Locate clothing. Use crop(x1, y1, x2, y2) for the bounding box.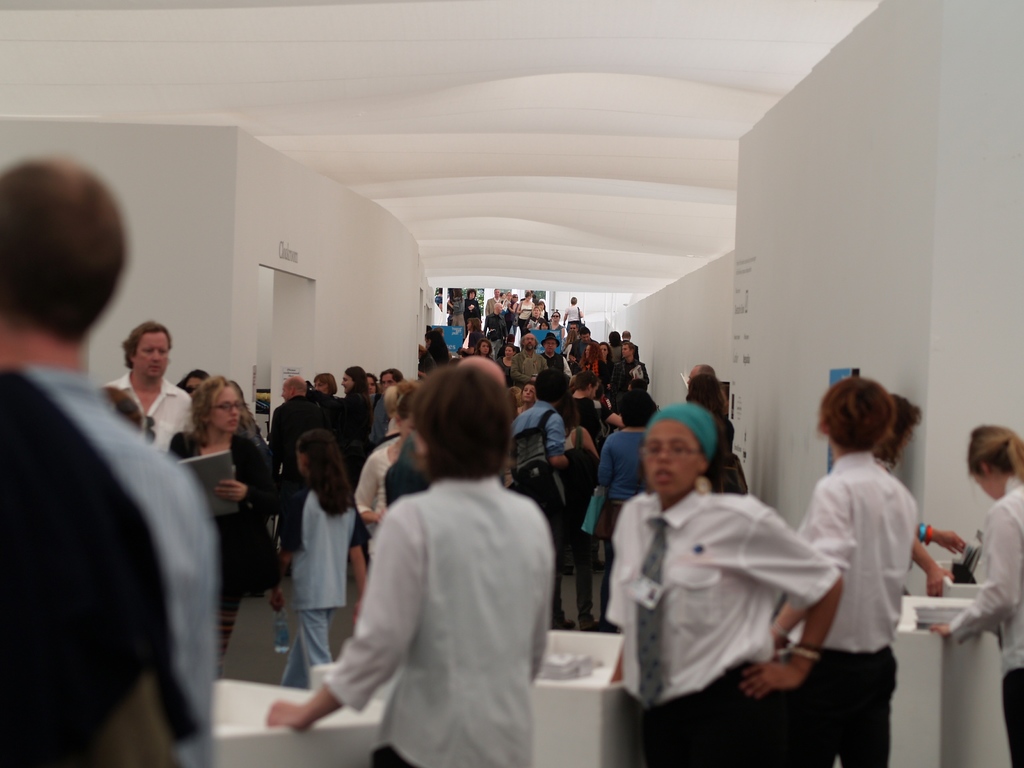
crop(115, 376, 198, 454).
